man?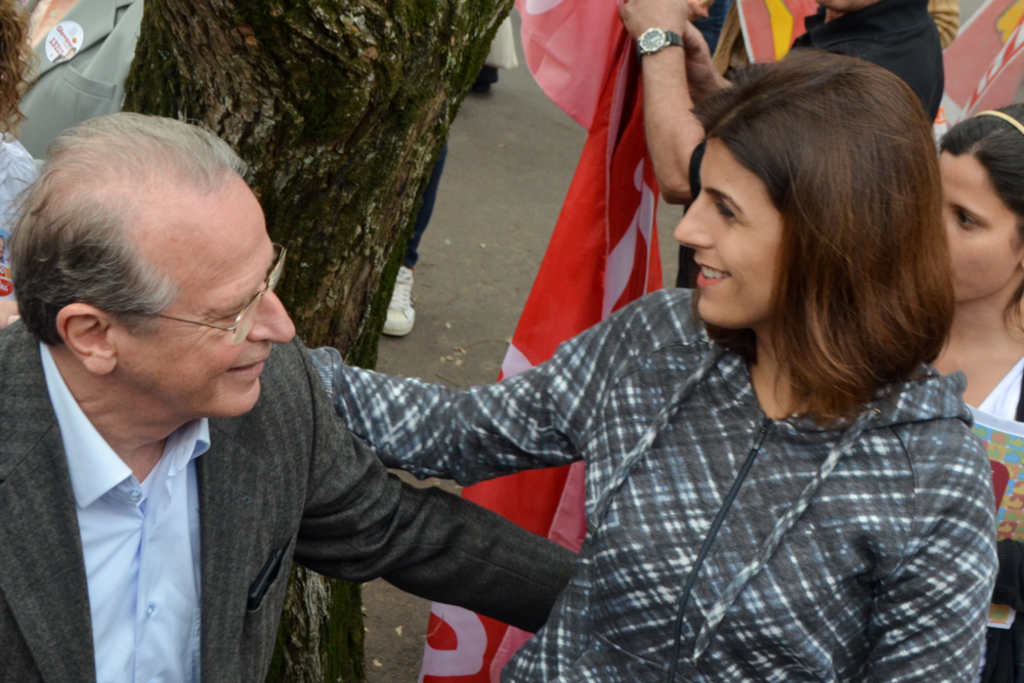
Rect(0, 116, 338, 651)
